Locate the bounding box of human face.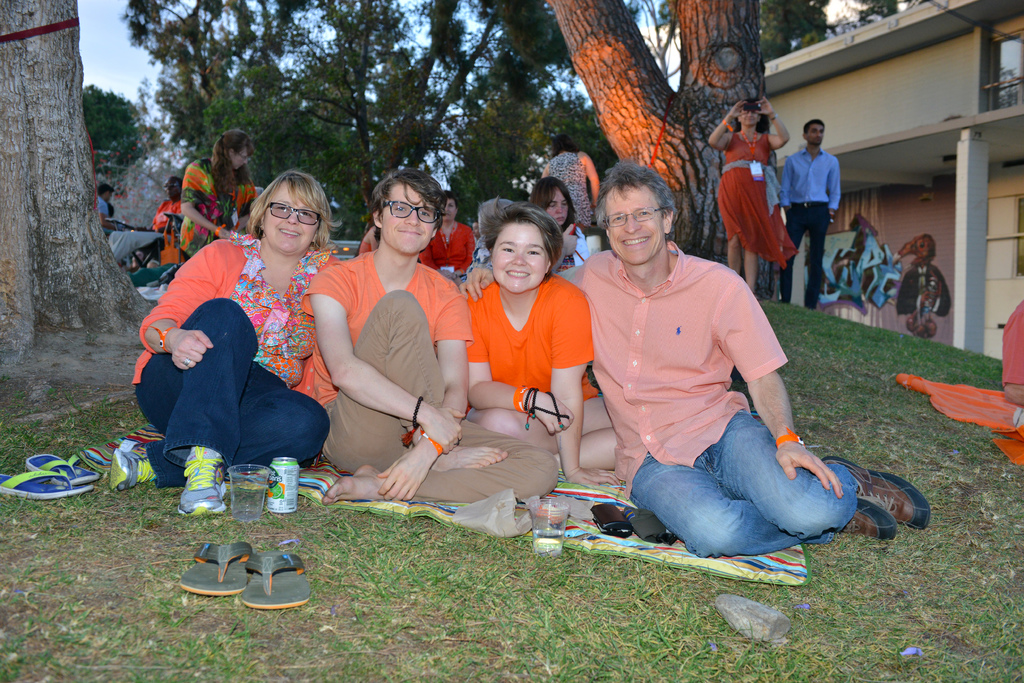
Bounding box: box=[604, 186, 662, 266].
